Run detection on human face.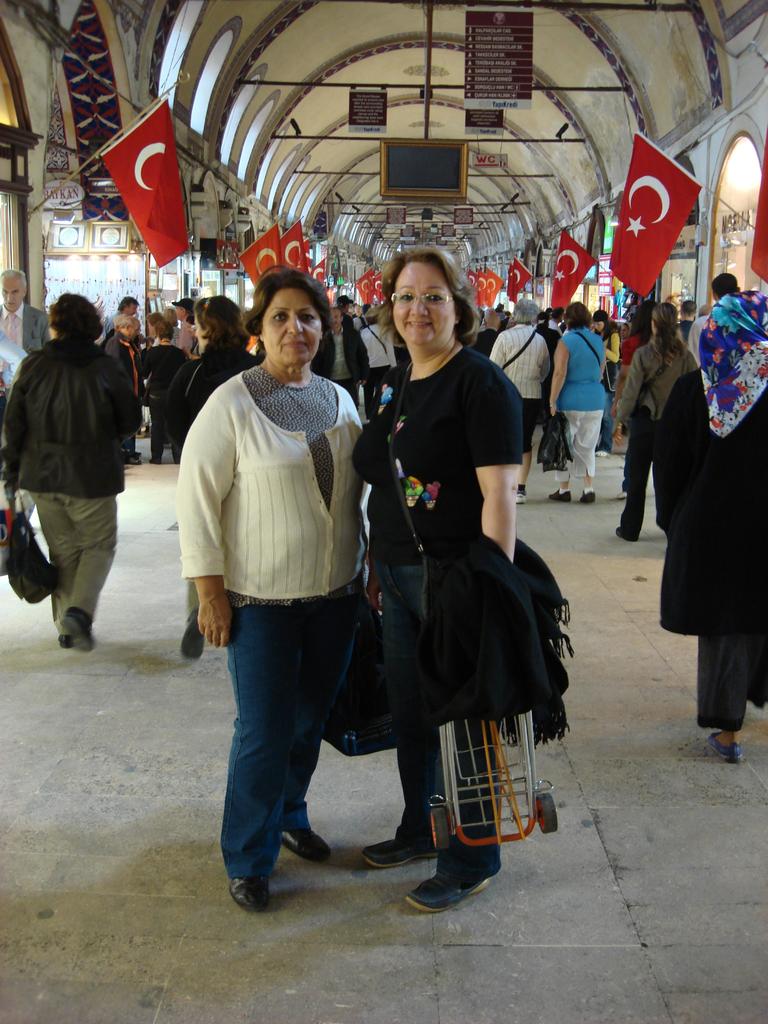
Result: 356:305:361:314.
